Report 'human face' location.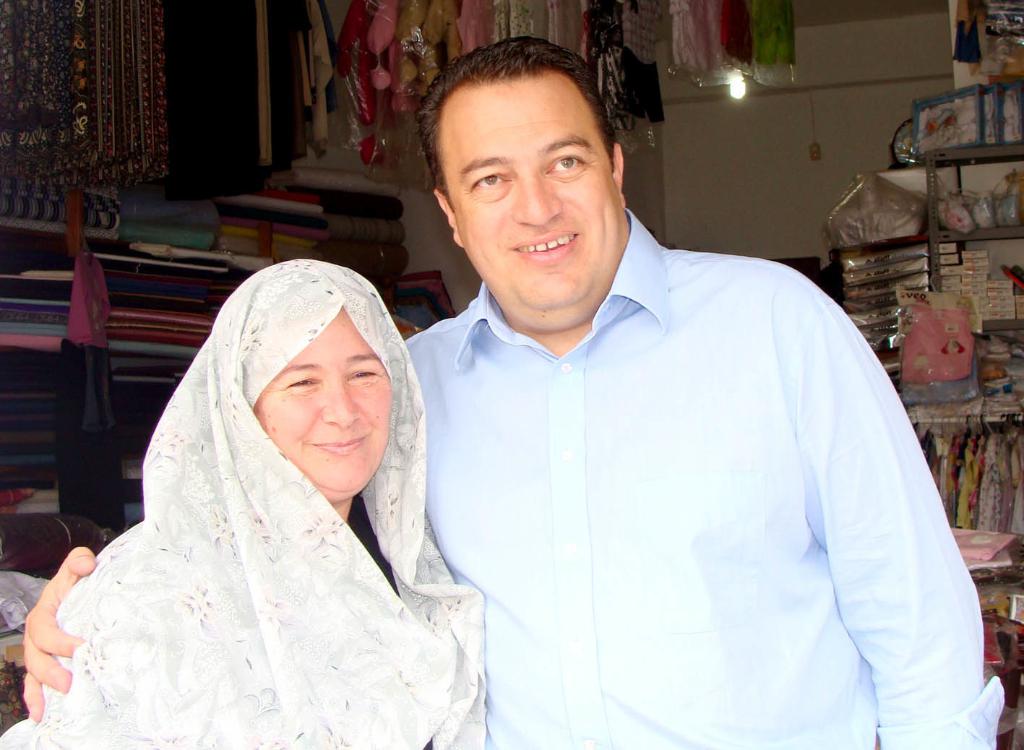
Report: l=254, t=304, r=392, b=501.
